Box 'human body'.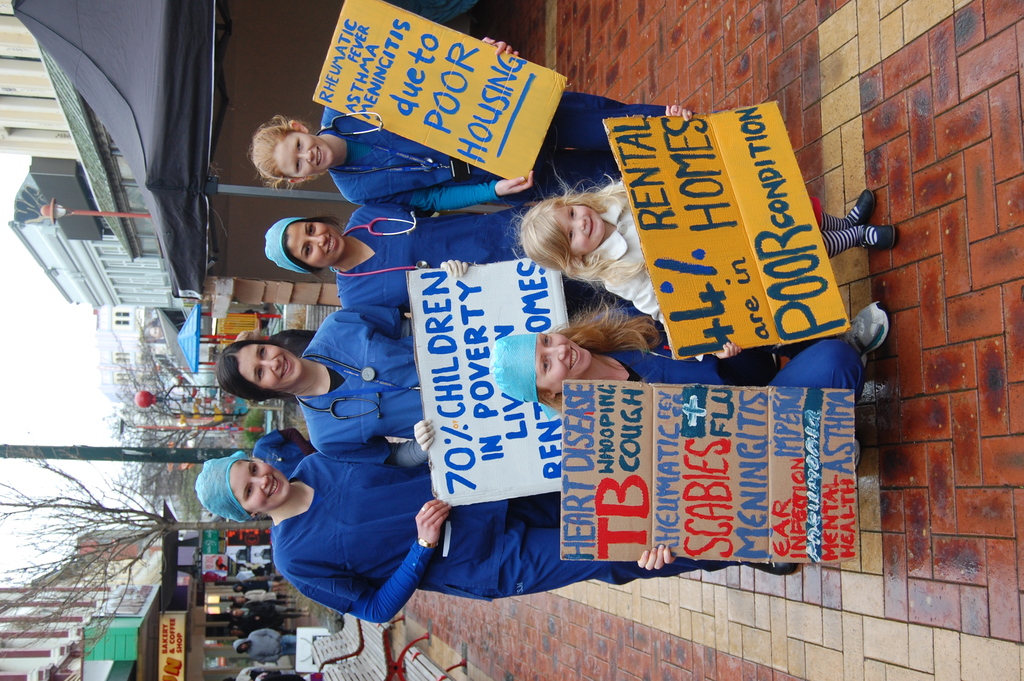
<box>243,629,304,660</box>.
